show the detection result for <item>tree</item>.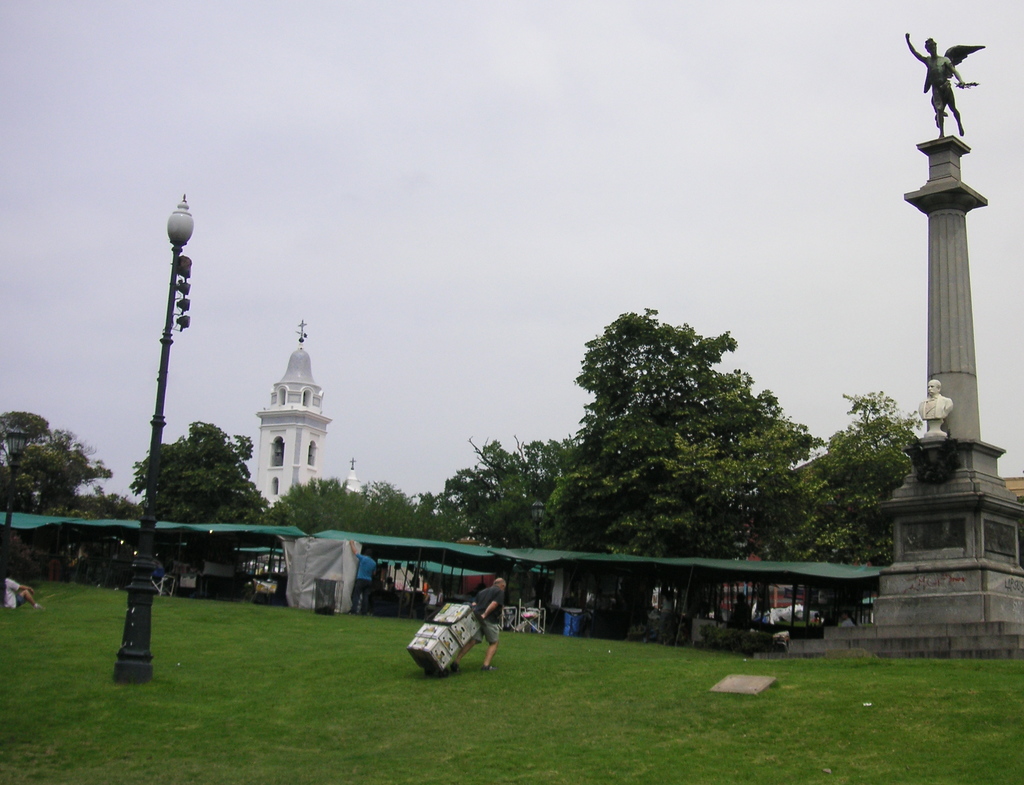
bbox(58, 490, 152, 522).
